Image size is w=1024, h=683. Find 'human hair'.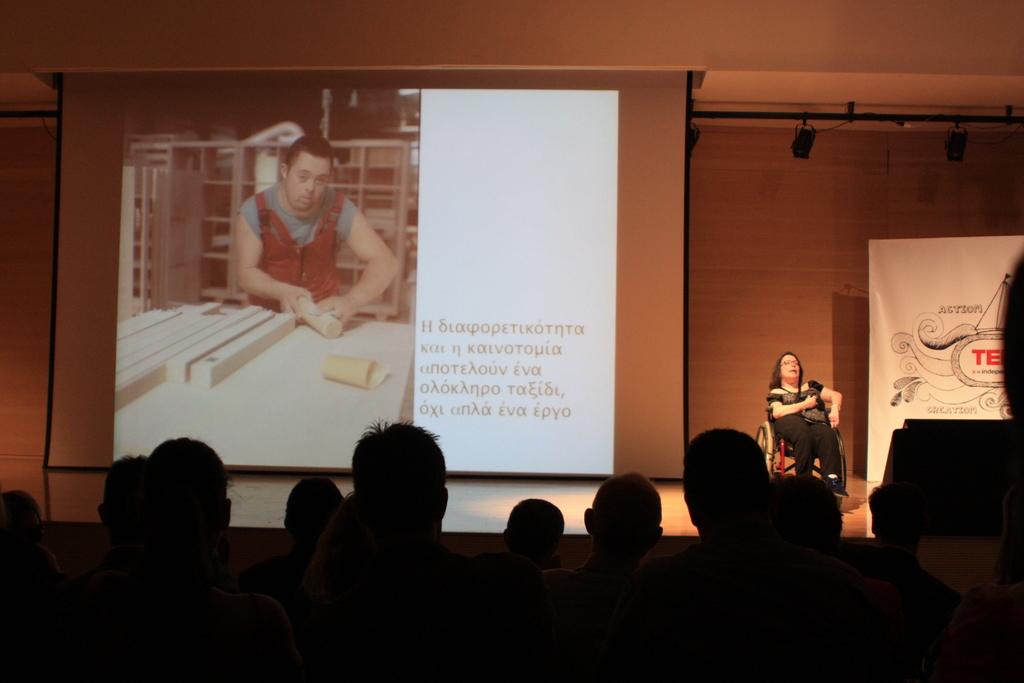
rect(279, 473, 340, 536).
